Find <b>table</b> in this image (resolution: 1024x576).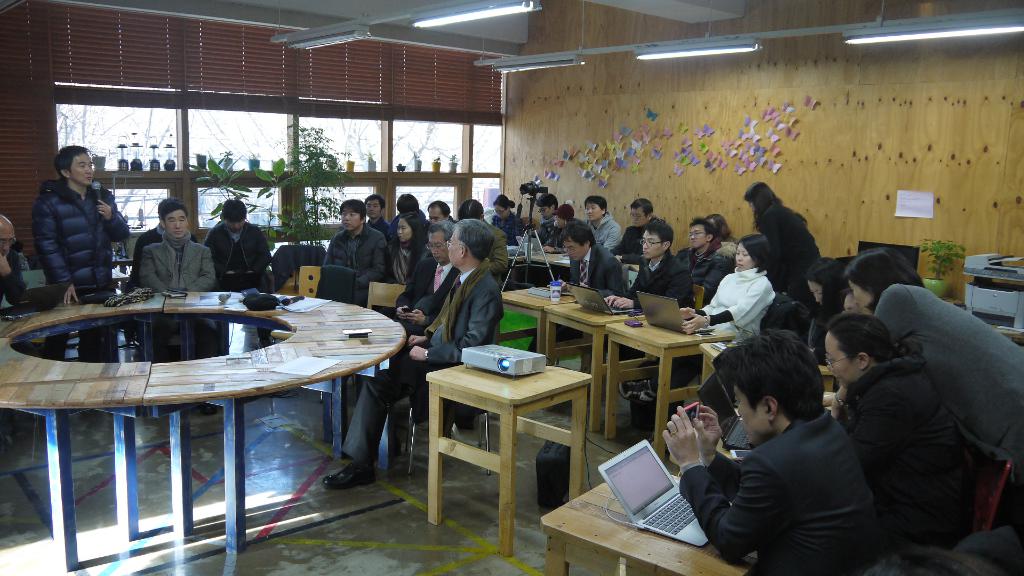
BBox(422, 349, 594, 559).
